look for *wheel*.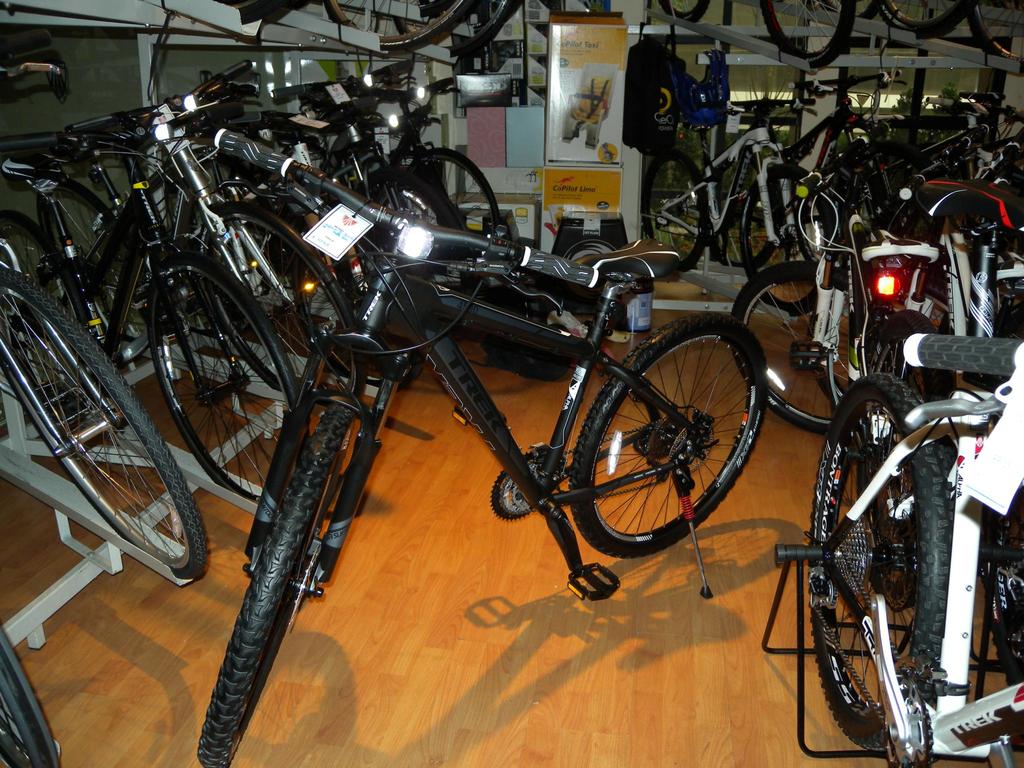
Found: bbox=(0, 623, 65, 767).
